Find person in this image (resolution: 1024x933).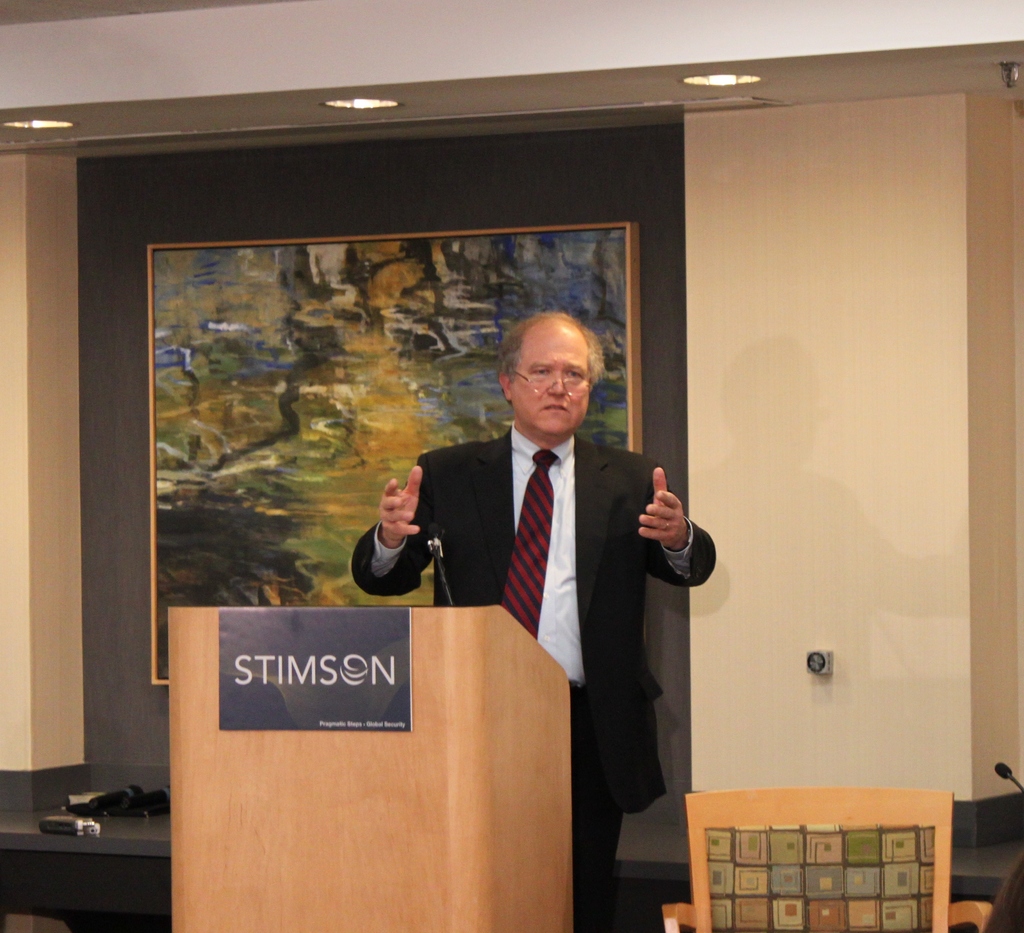
(x1=422, y1=248, x2=690, y2=844).
